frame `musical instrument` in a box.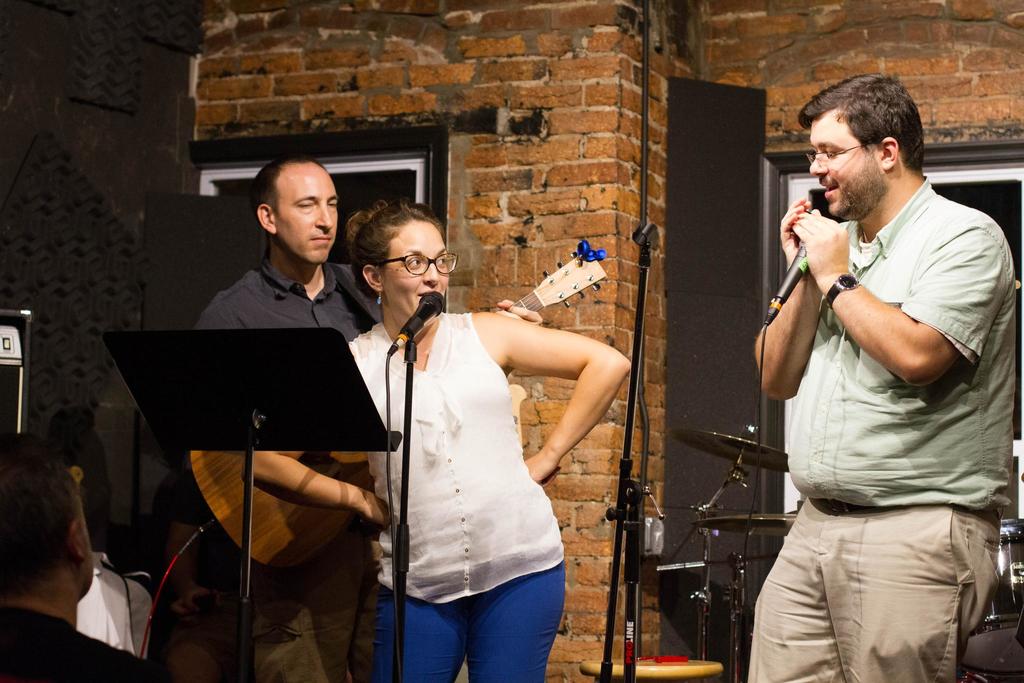
<region>646, 418, 1023, 682</region>.
